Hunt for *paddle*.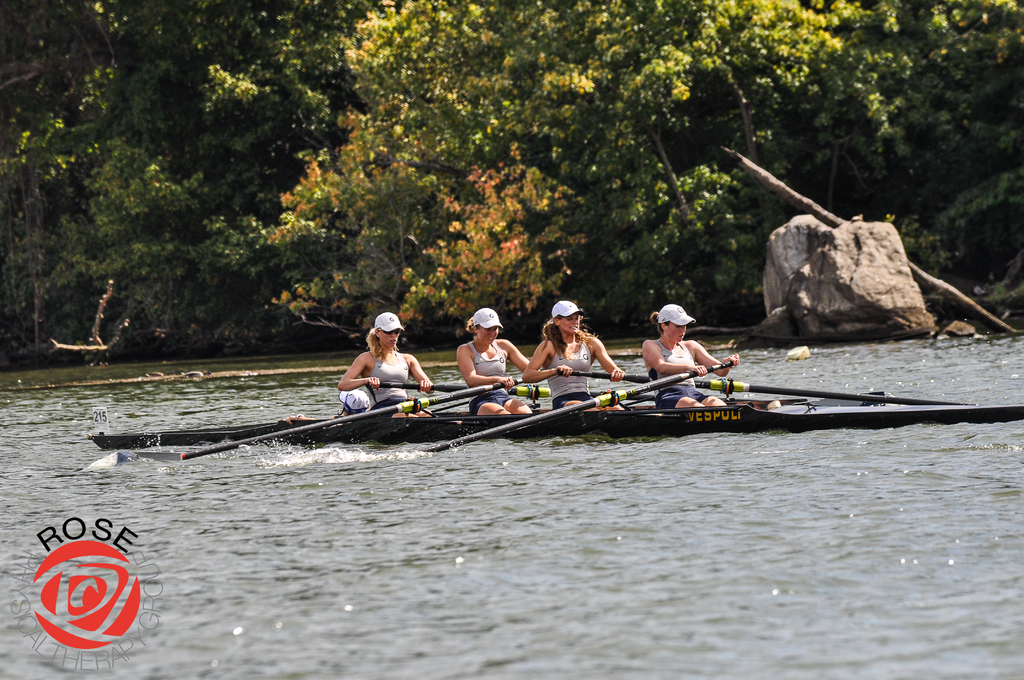
Hunted down at (x1=353, y1=382, x2=641, y2=393).
